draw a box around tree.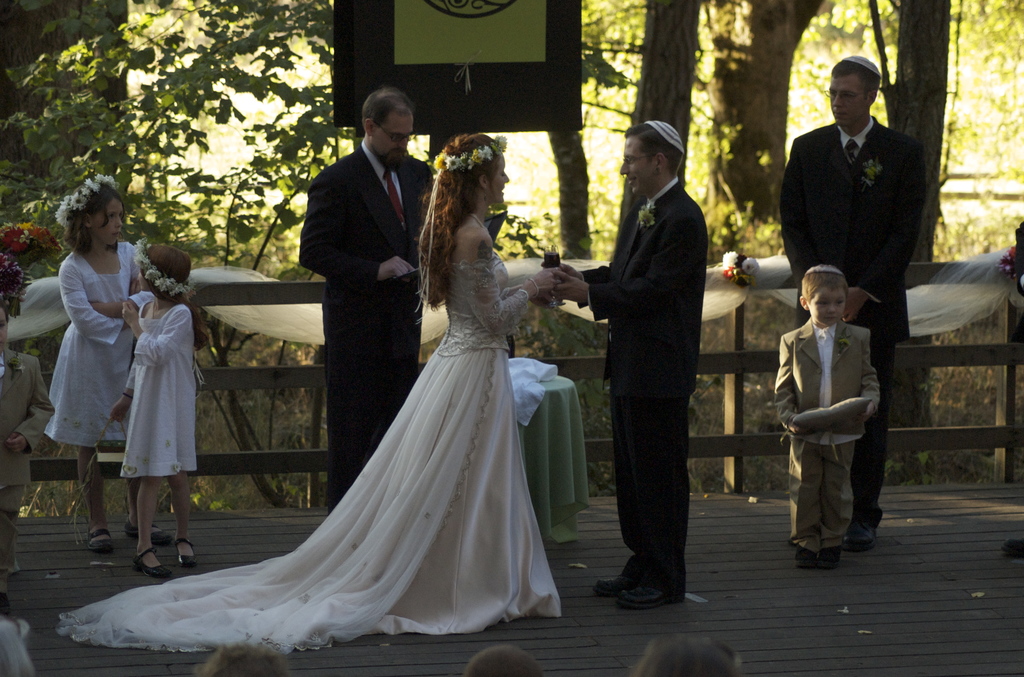
(left=0, top=0, right=375, bottom=521).
